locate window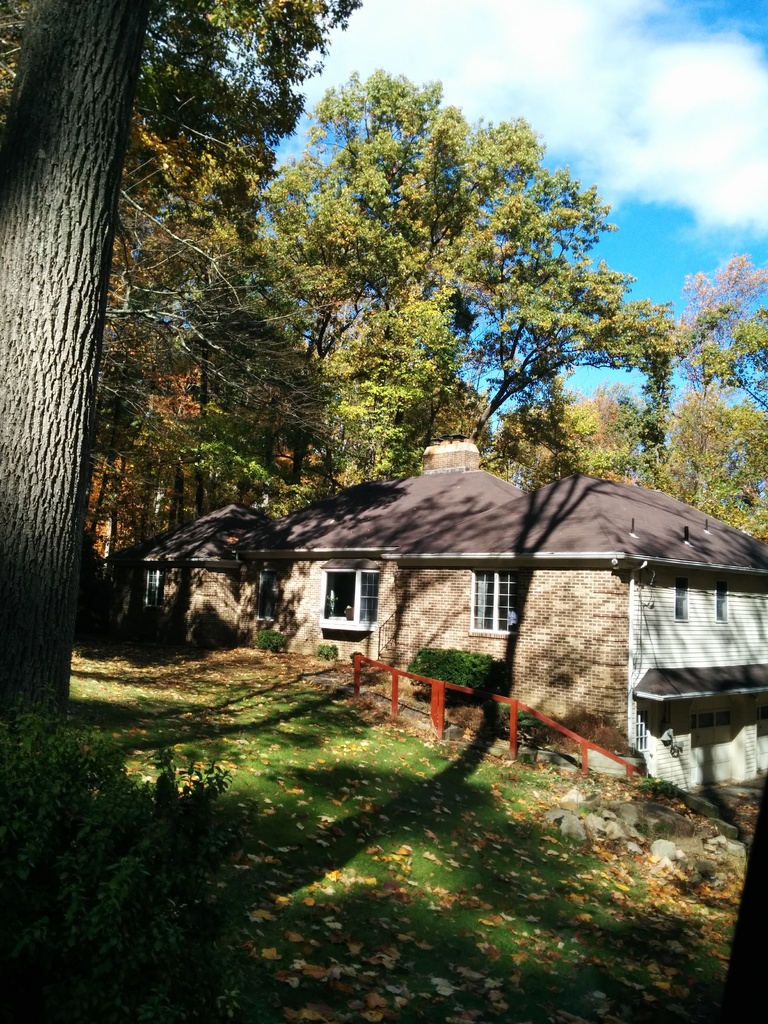
(x1=330, y1=552, x2=401, y2=641)
